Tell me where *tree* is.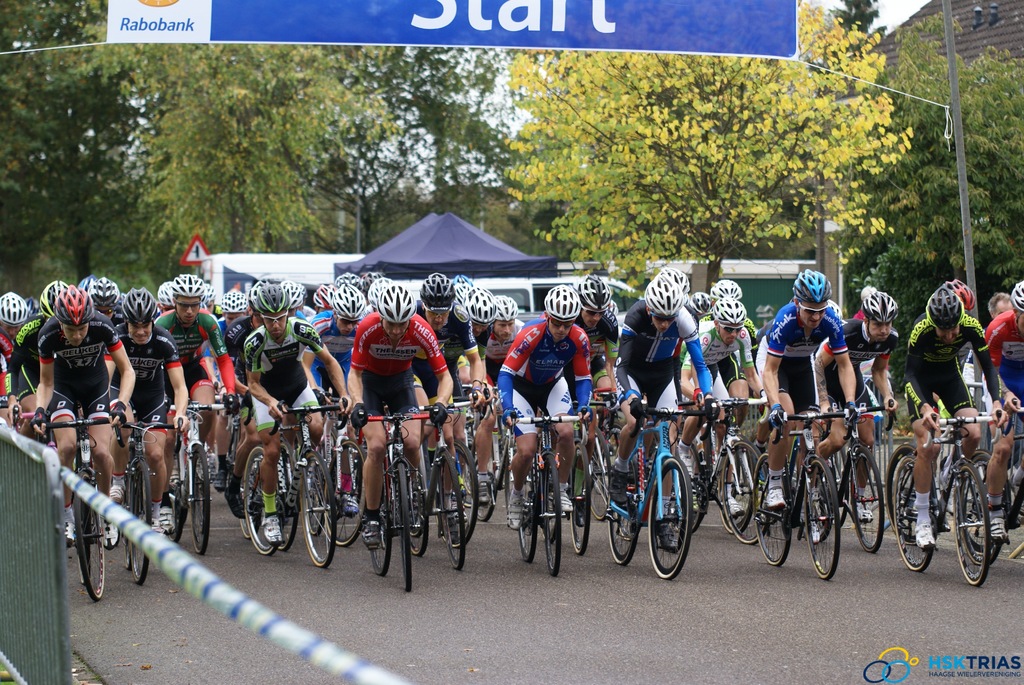
*tree* is at [92,0,419,256].
